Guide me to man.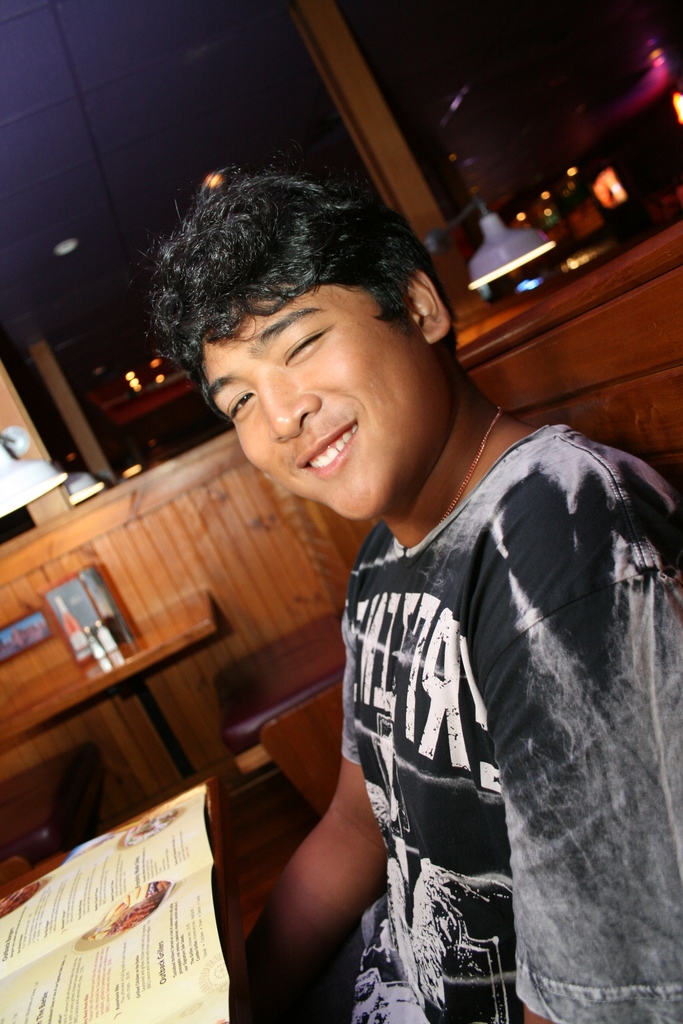
Guidance: <box>87,151,661,1008</box>.
